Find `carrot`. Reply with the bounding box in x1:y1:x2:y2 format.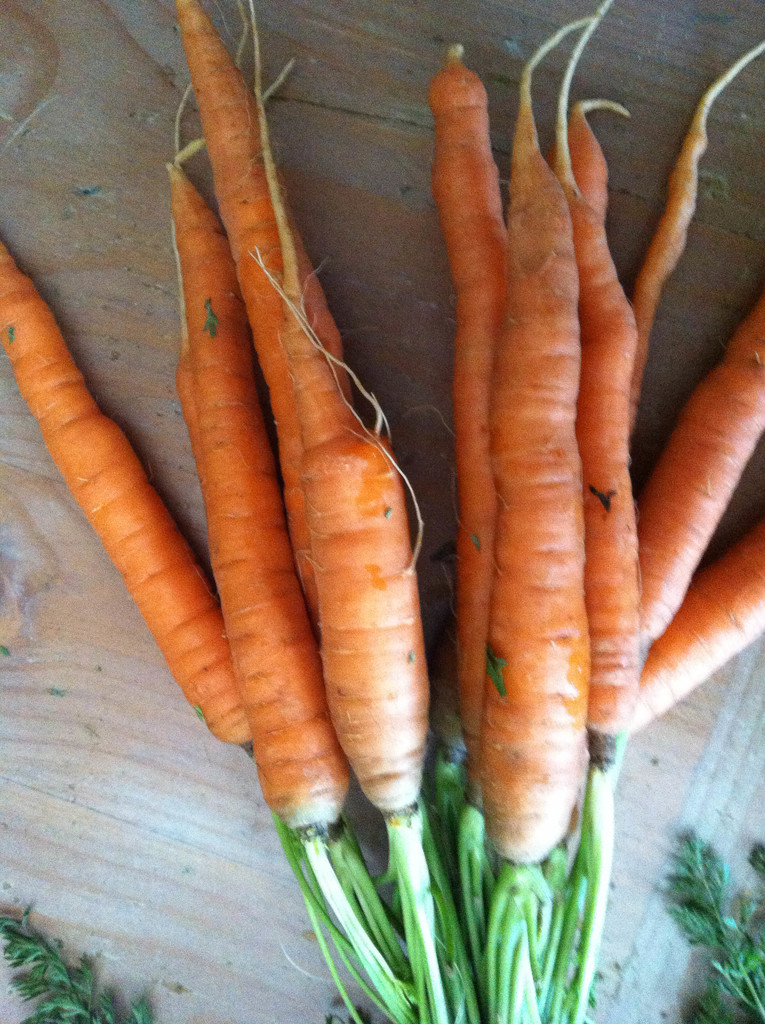
171:0:371:641.
